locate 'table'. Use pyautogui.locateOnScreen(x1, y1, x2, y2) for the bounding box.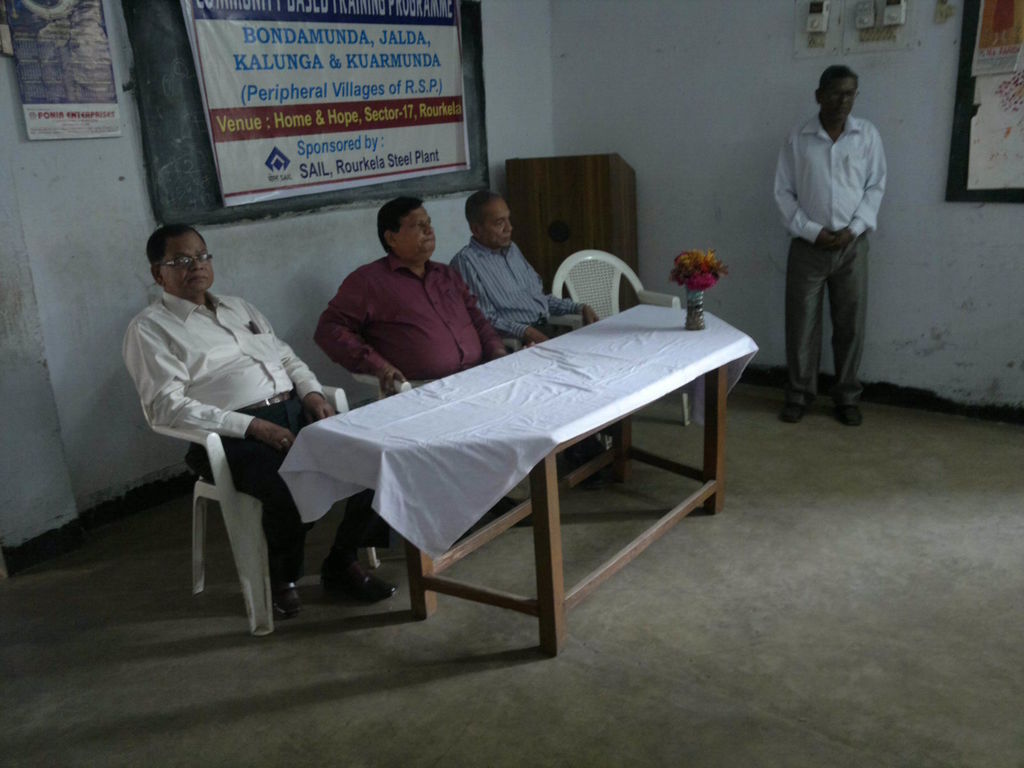
pyautogui.locateOnScreen(245, 282, 749, 646).
